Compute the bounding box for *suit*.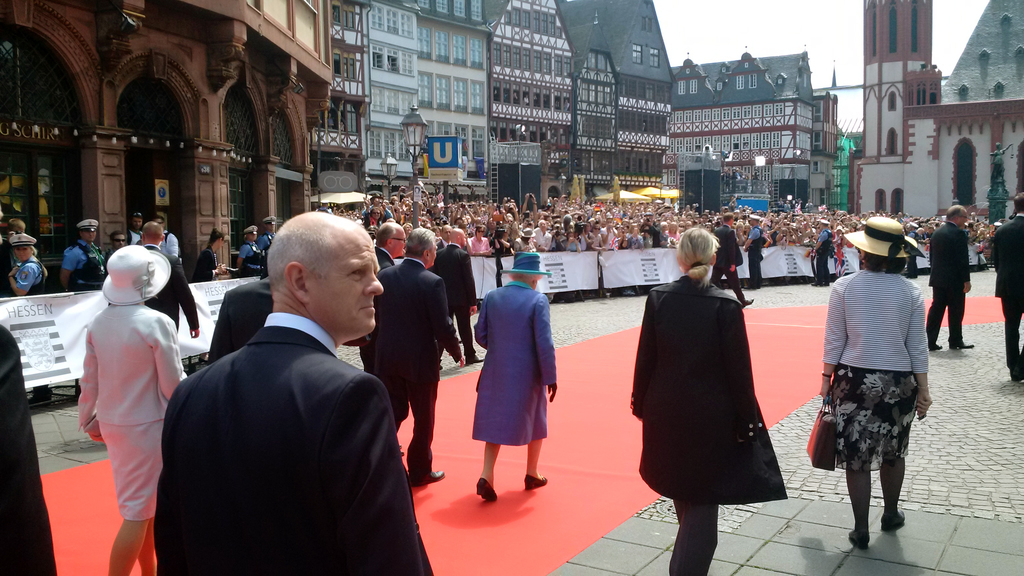
rect(0, 319, 59, 574).
